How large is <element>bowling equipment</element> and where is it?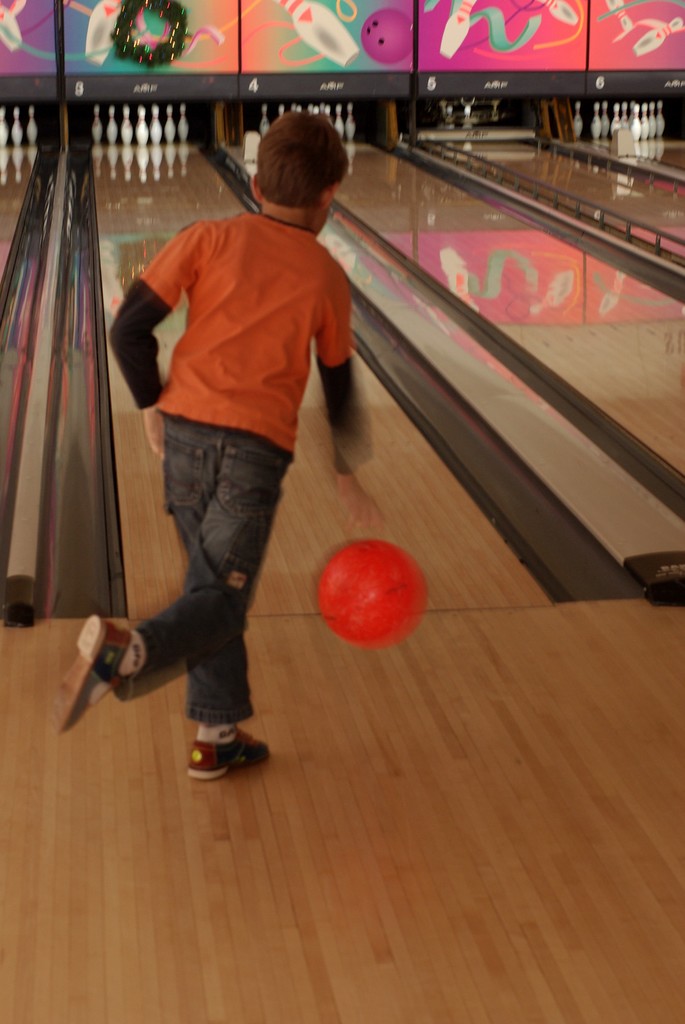
Bounding box: [437, 0, 478, 61].
